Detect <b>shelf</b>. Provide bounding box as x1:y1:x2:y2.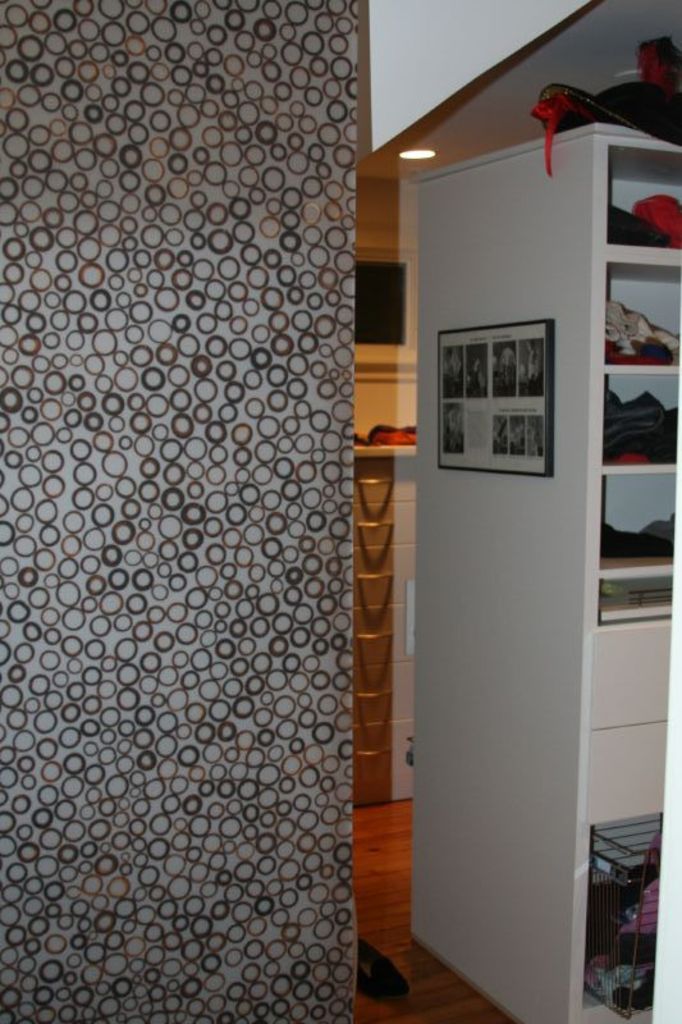
339:394:406:808.
